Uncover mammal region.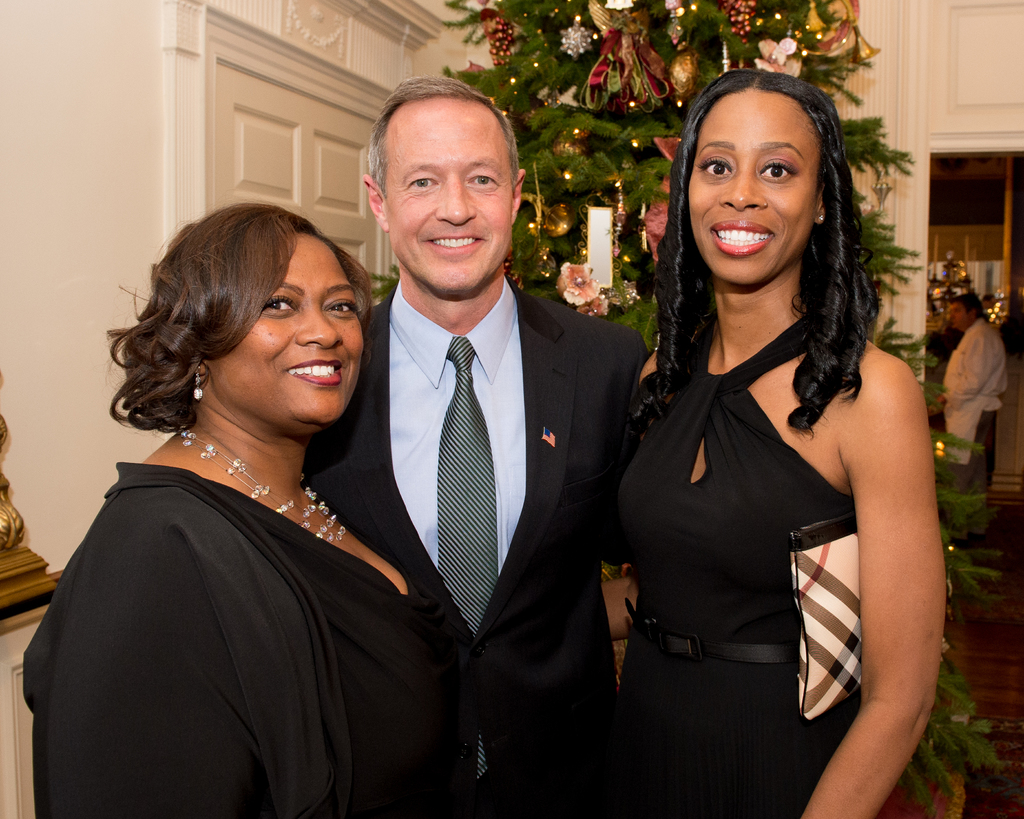
Uncovered: l=927, t=294, r=1010, b=507.
